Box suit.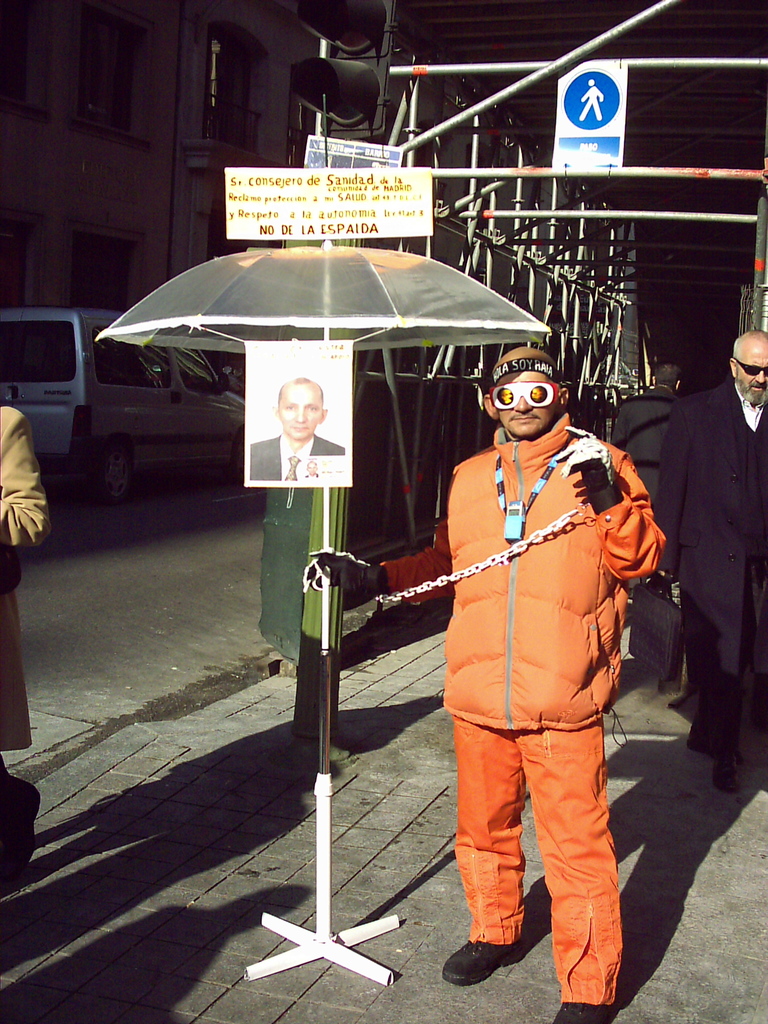
[656,375,767,756].
